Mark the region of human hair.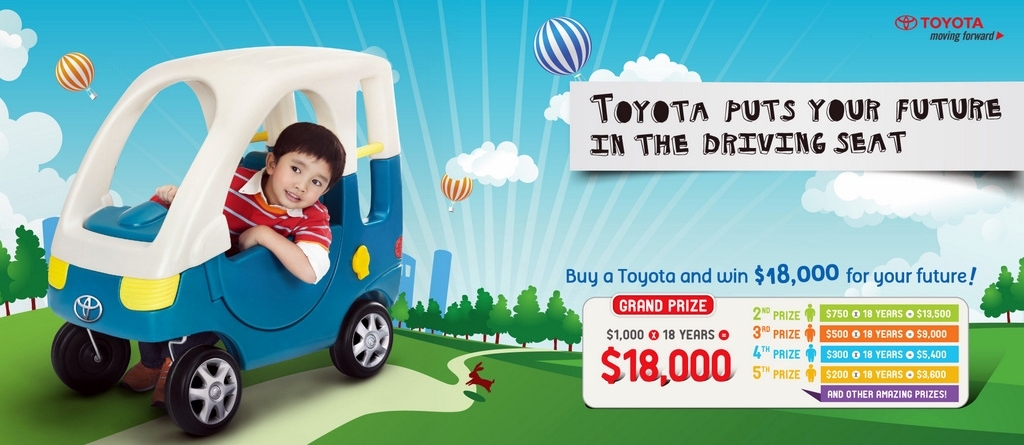
Region: BBox(273, 119, 347, 194).
